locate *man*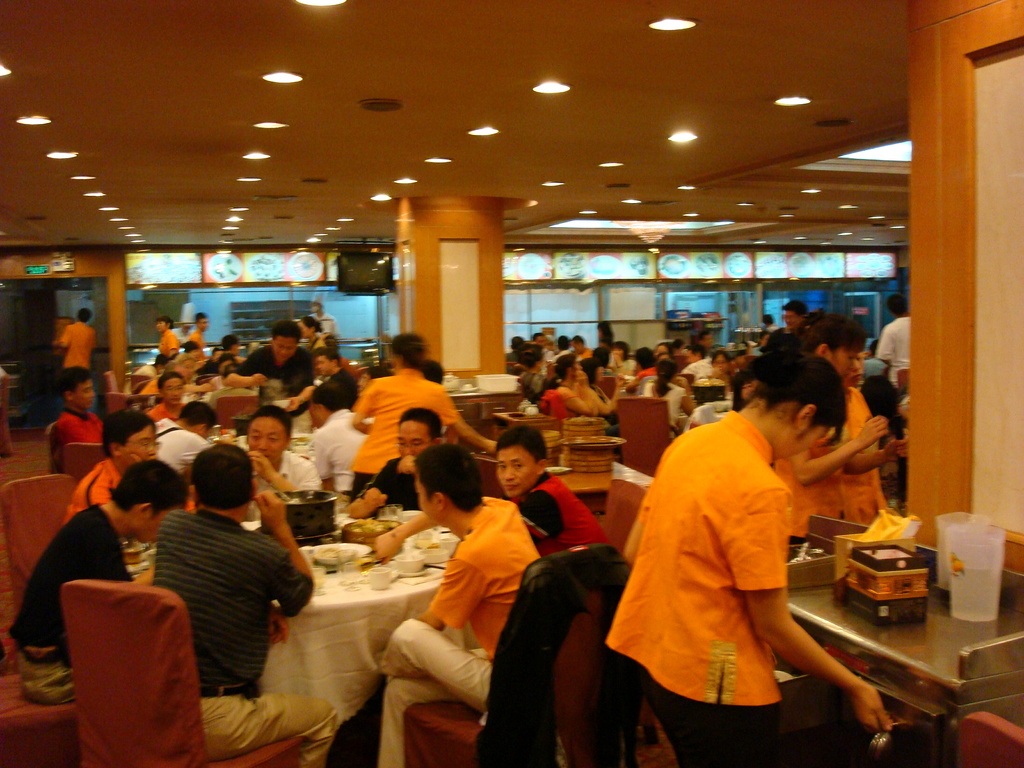
131, 446, 312, 726
